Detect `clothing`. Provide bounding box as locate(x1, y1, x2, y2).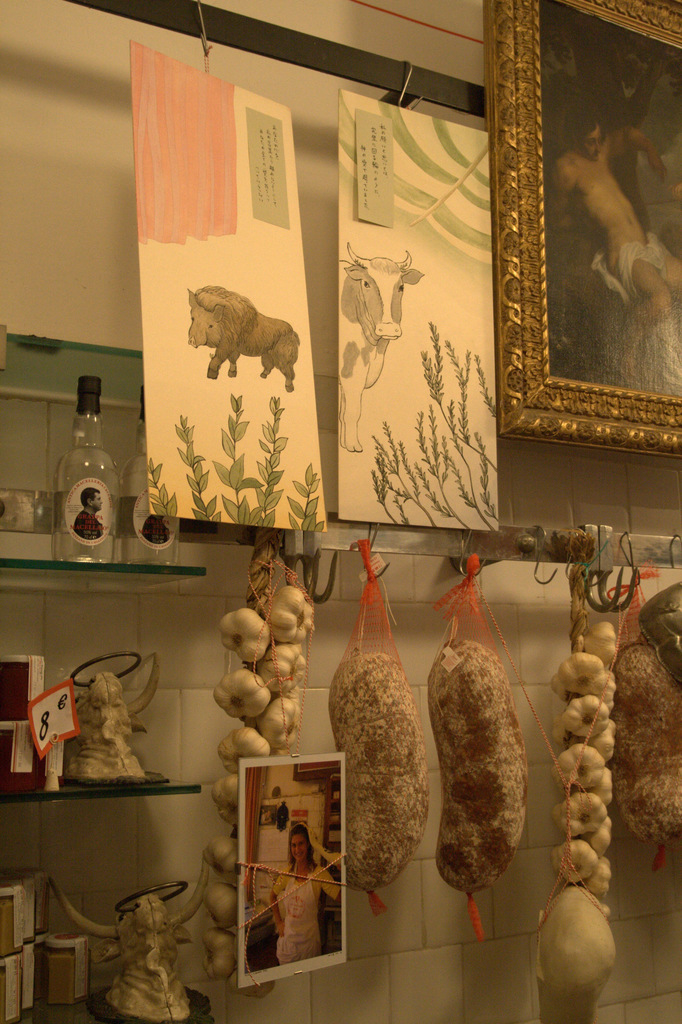
locate(268, 865, 341, 967).
